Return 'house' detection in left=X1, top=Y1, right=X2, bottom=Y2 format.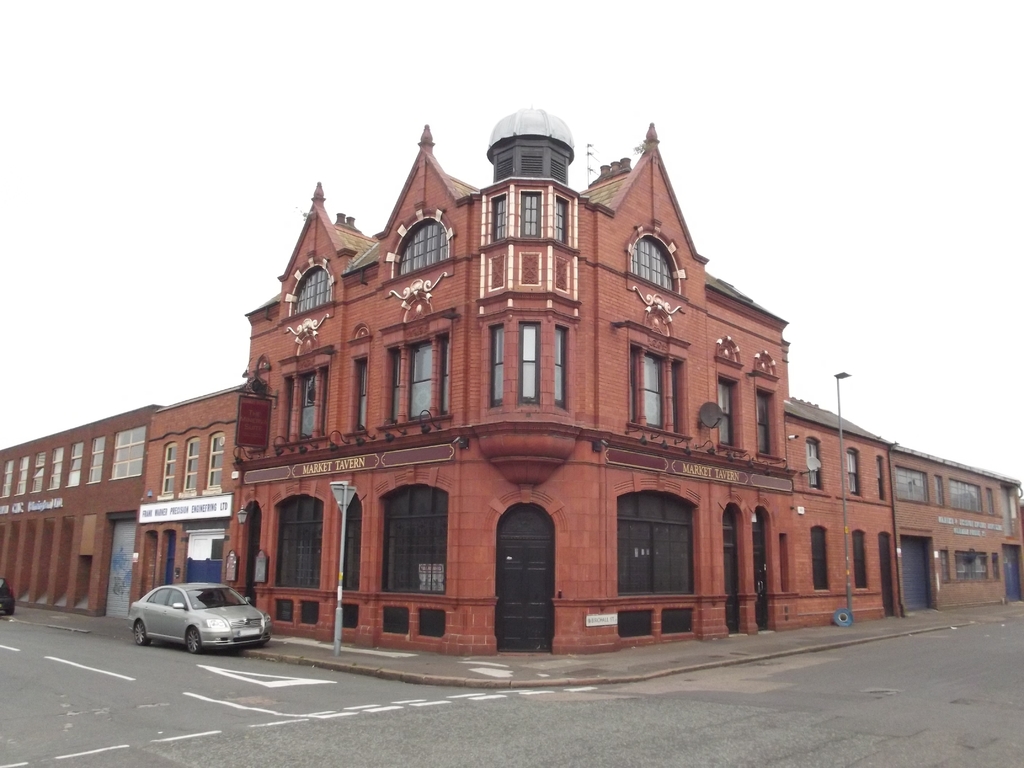
left=129, top=102, right=906, bottom=657.
